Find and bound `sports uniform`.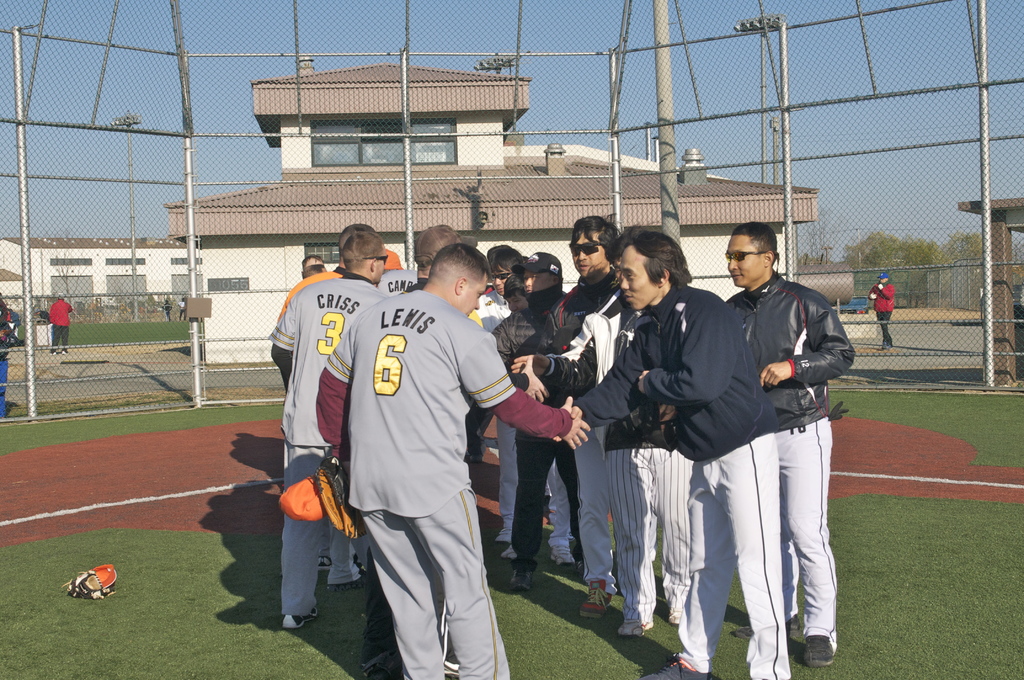
Bound: bbox=[532, 280, 634, 603].
